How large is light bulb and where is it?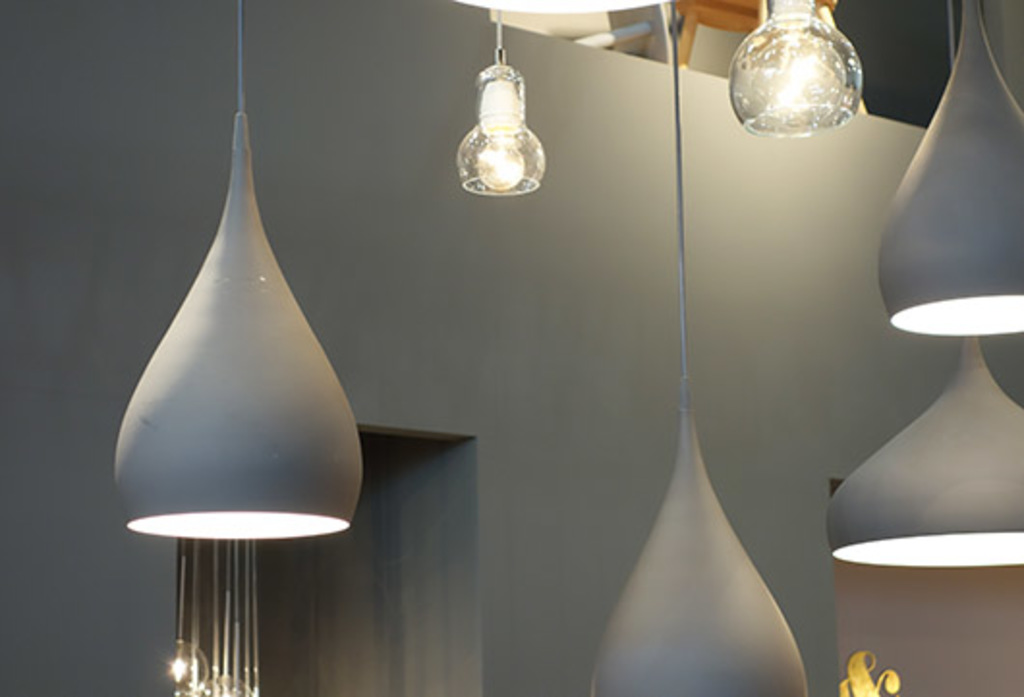
Bounding box: x1=452 y1=58 x2=541 y2=191.
